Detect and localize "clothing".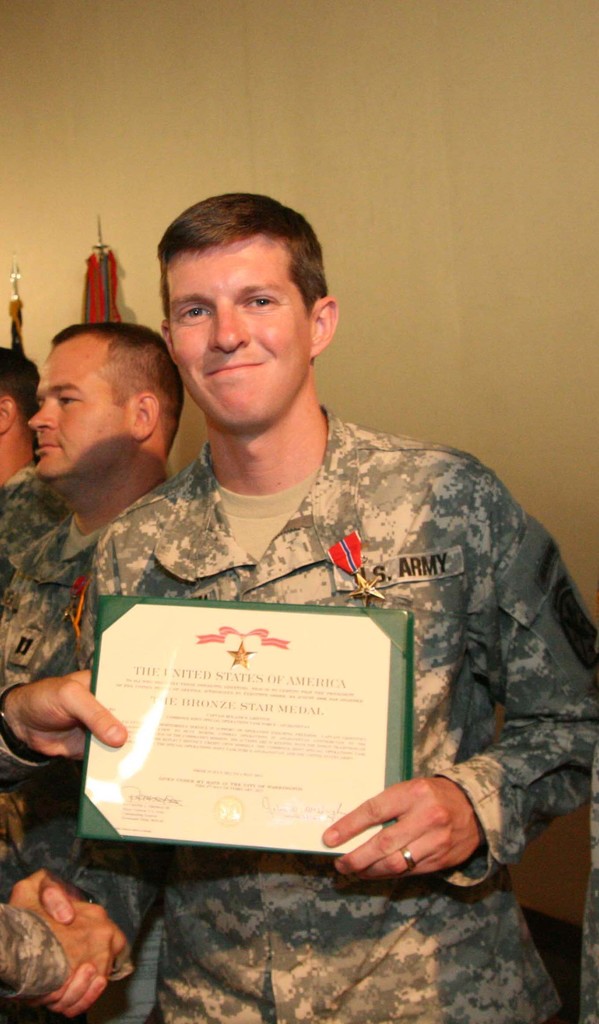
Localized at 0,456,60,585.
